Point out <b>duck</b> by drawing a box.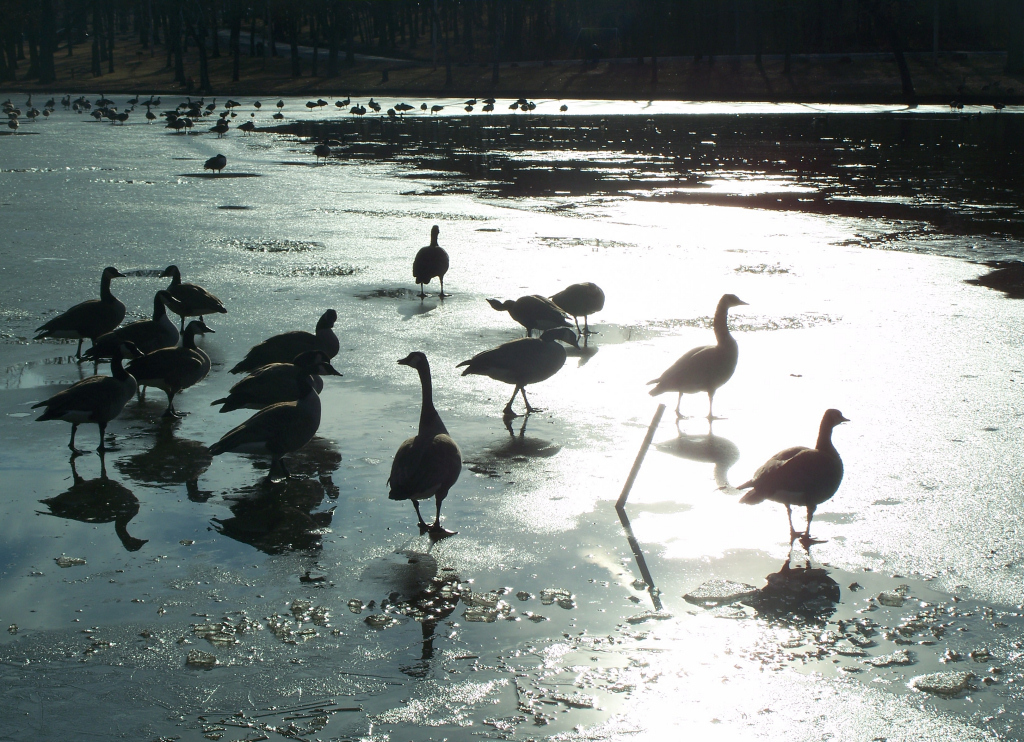
(44, 104, 50, 114).
